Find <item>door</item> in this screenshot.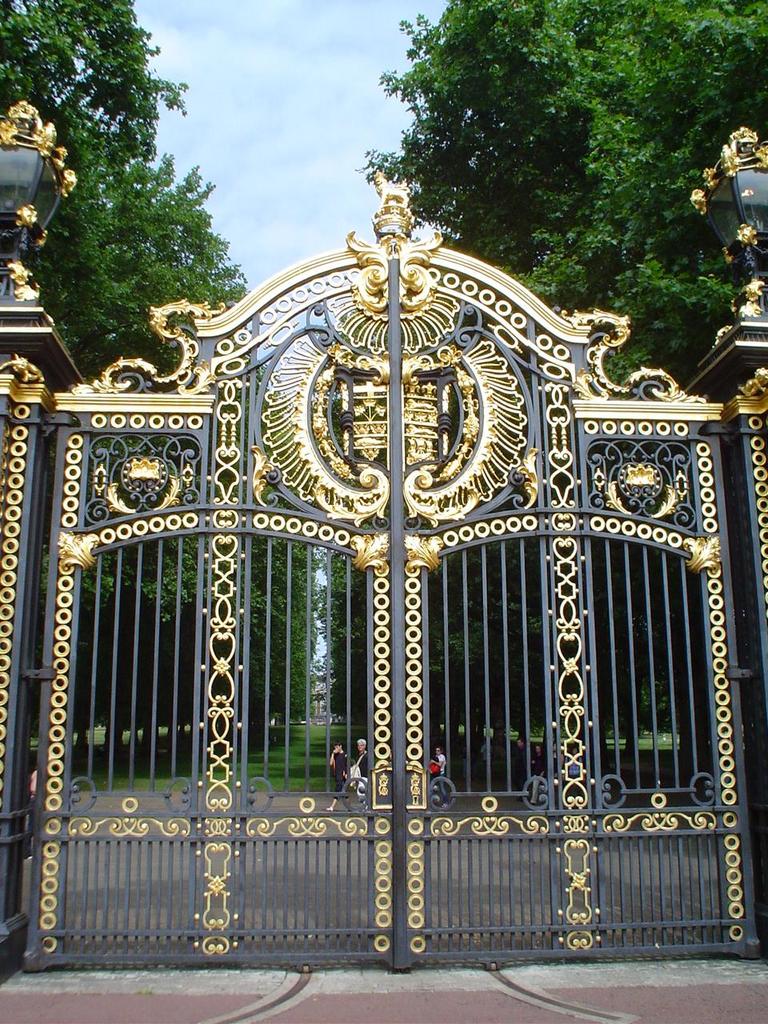
The bounding box for <item>door</item> is rect(7, 97, 766, 998).
